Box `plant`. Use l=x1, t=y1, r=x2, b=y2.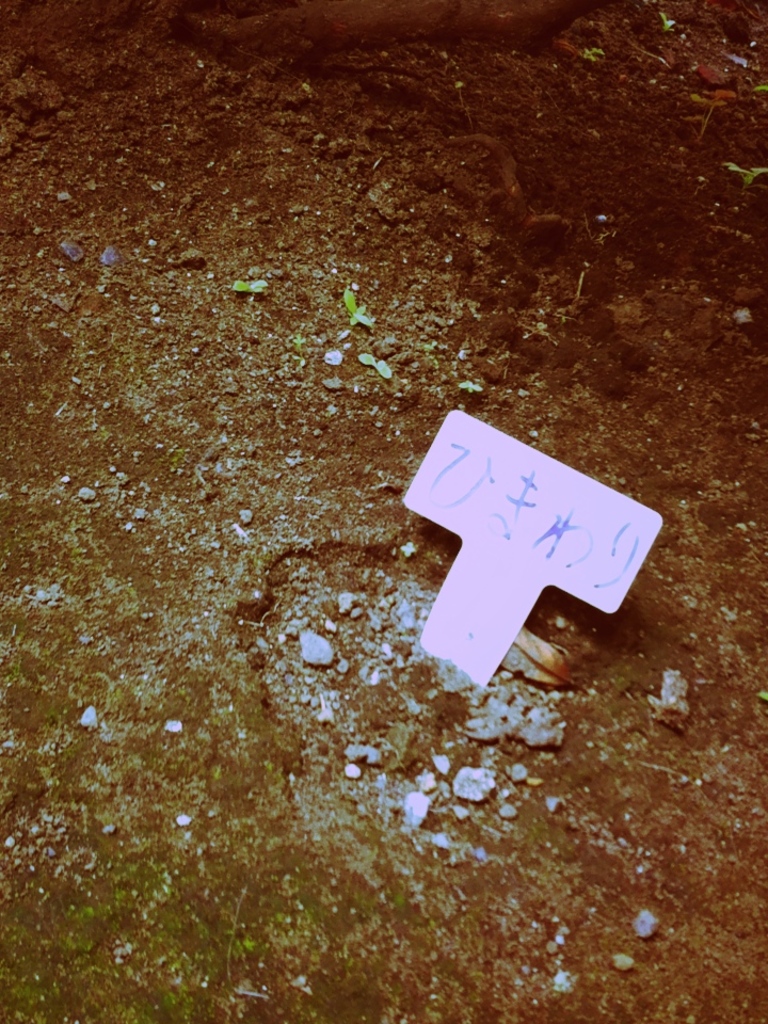
l=212, t=273, r=259, b=298.
